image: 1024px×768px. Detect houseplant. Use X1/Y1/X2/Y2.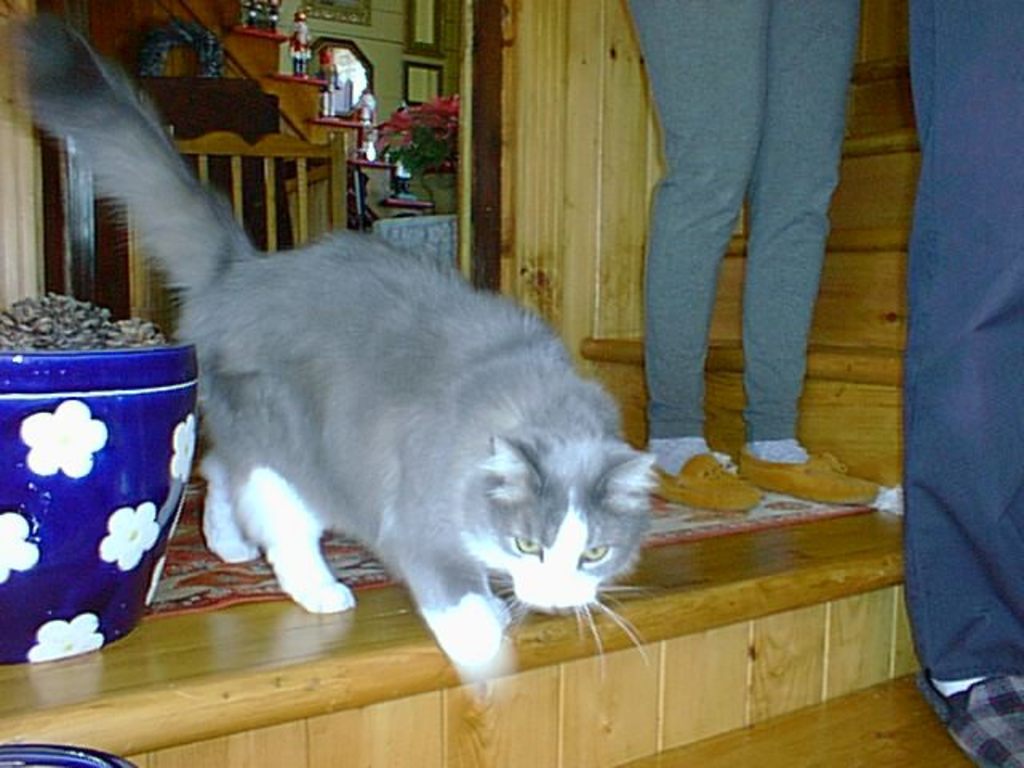
0/293/190/659.
